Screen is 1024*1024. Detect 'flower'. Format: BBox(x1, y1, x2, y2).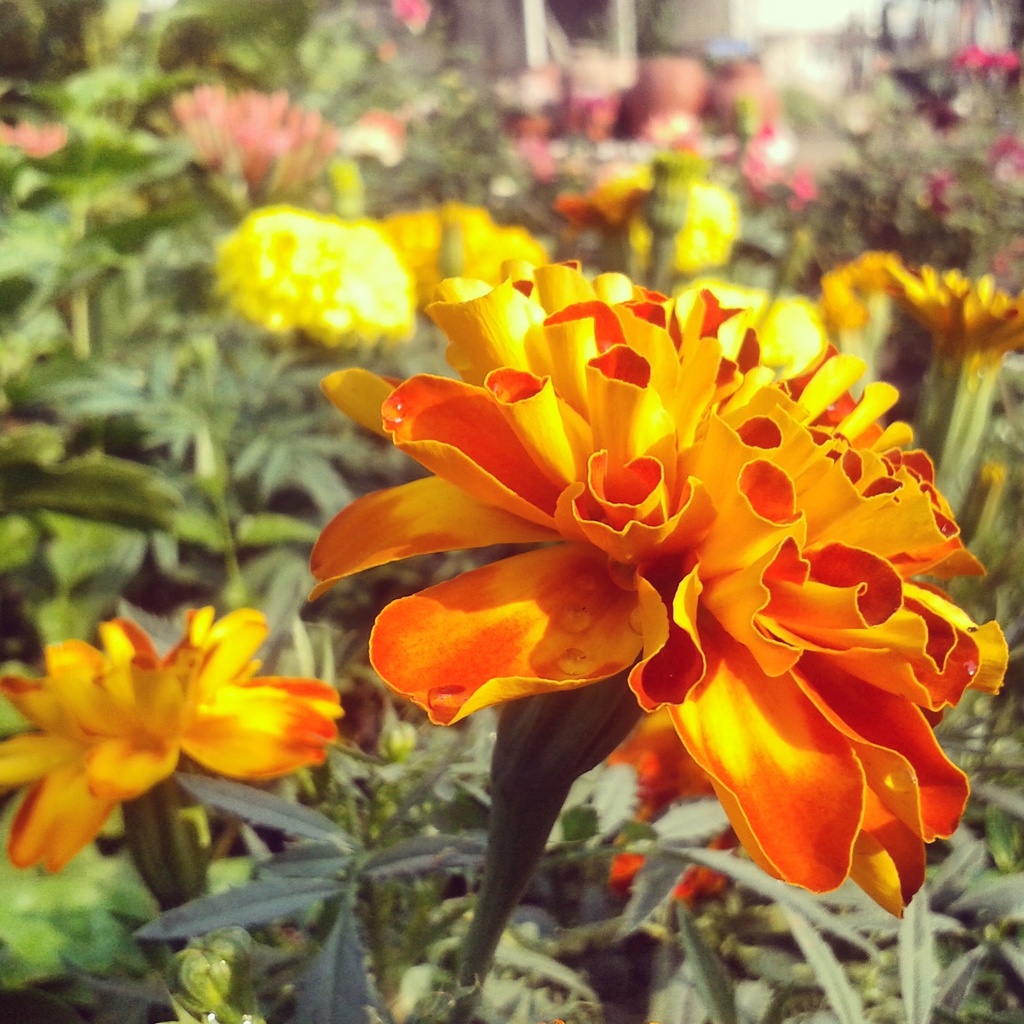
BBox(887, 257, 1023, 381).
